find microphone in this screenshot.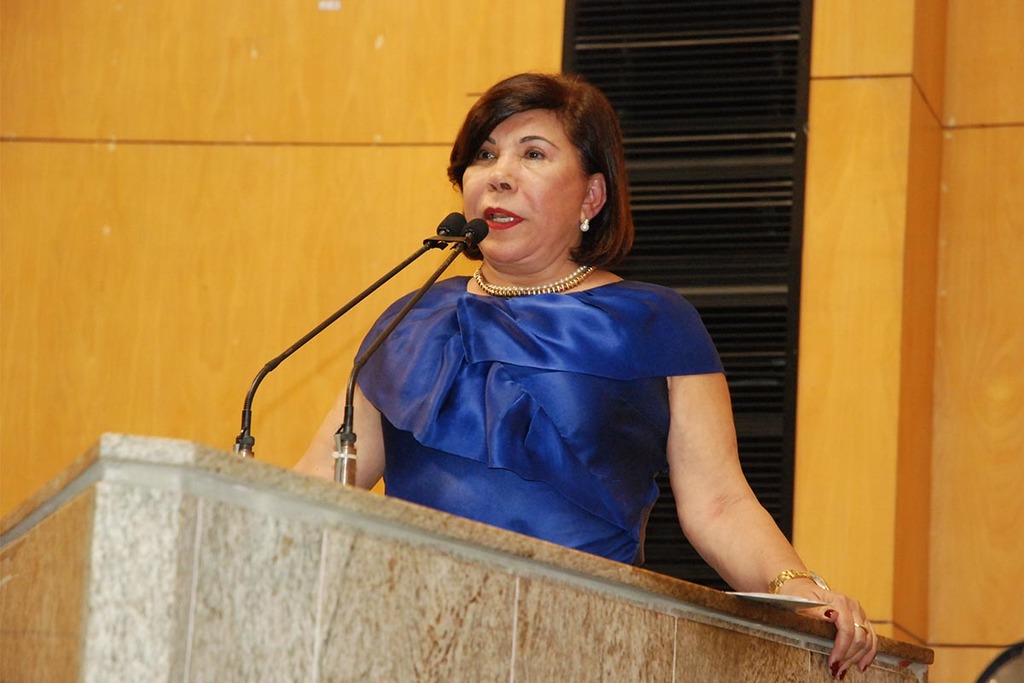
The bounding box for microphone is bbox=[426, 210, 492, 245].
